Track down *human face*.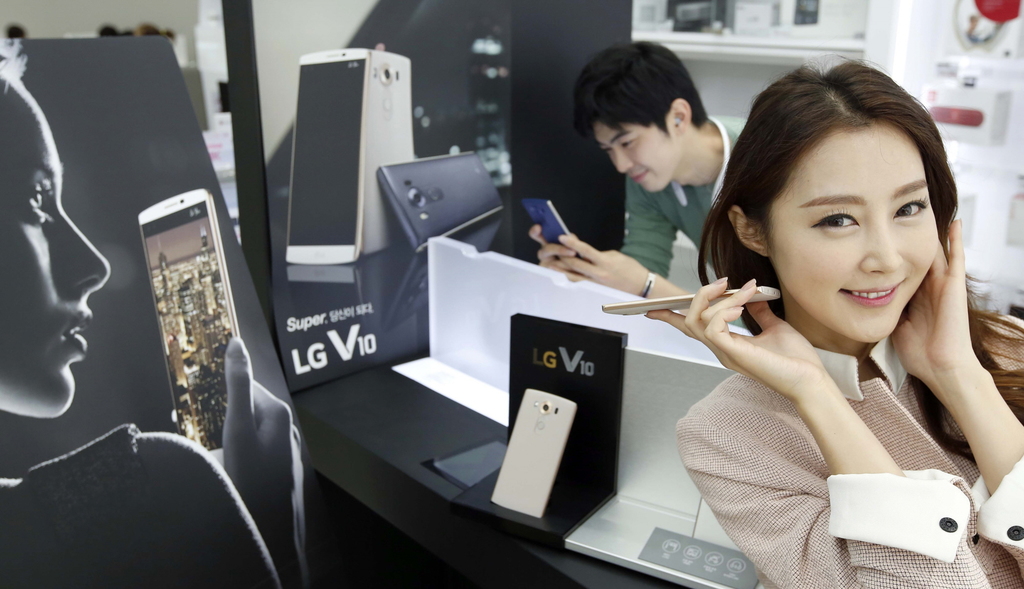
Tracked to (x1=767, y1=125, x2=939, y2=347).
